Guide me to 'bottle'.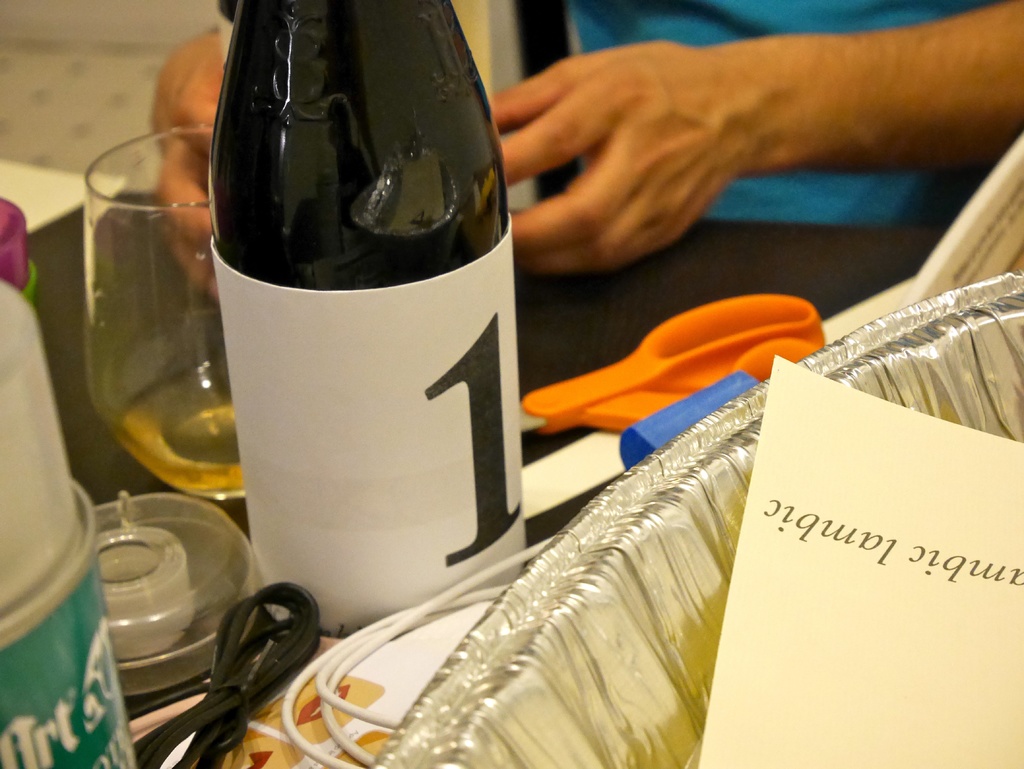
Guidance: bbox=(211, 0, 528, 639).
